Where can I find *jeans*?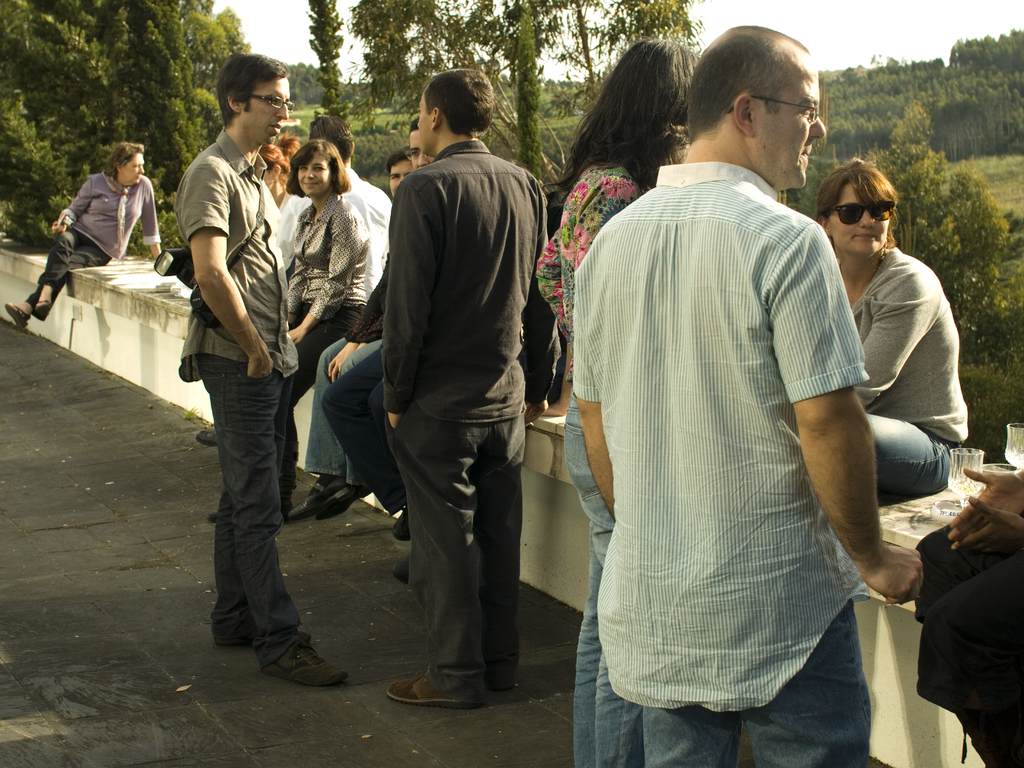
You can find it at x1=858, y1=411, x2=966, y2=499.
